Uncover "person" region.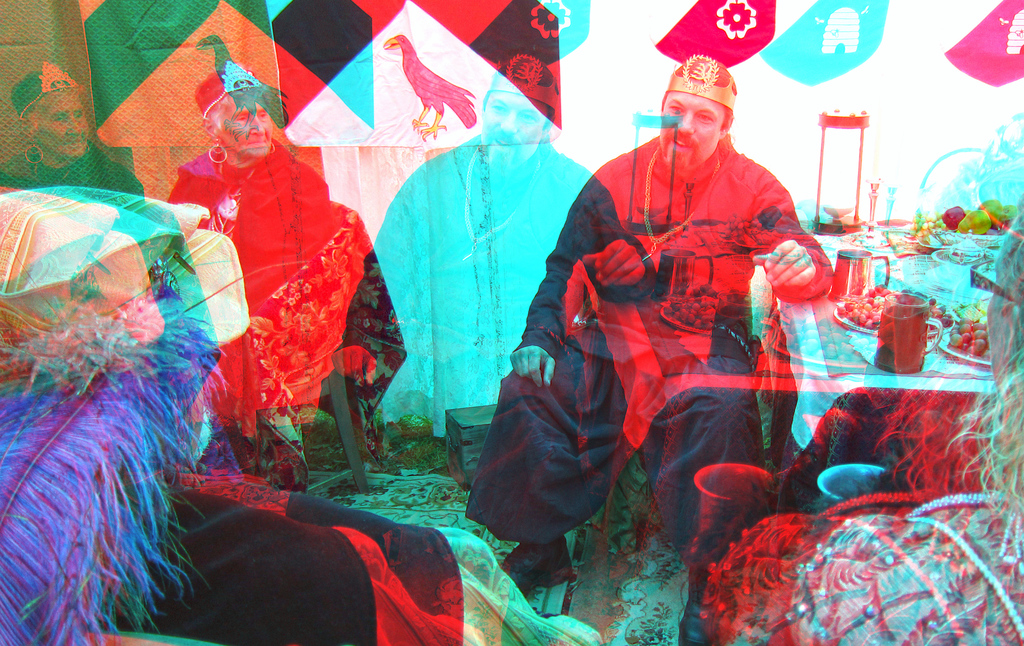
Uncovered: select_region(460, 53, 837, 601).
